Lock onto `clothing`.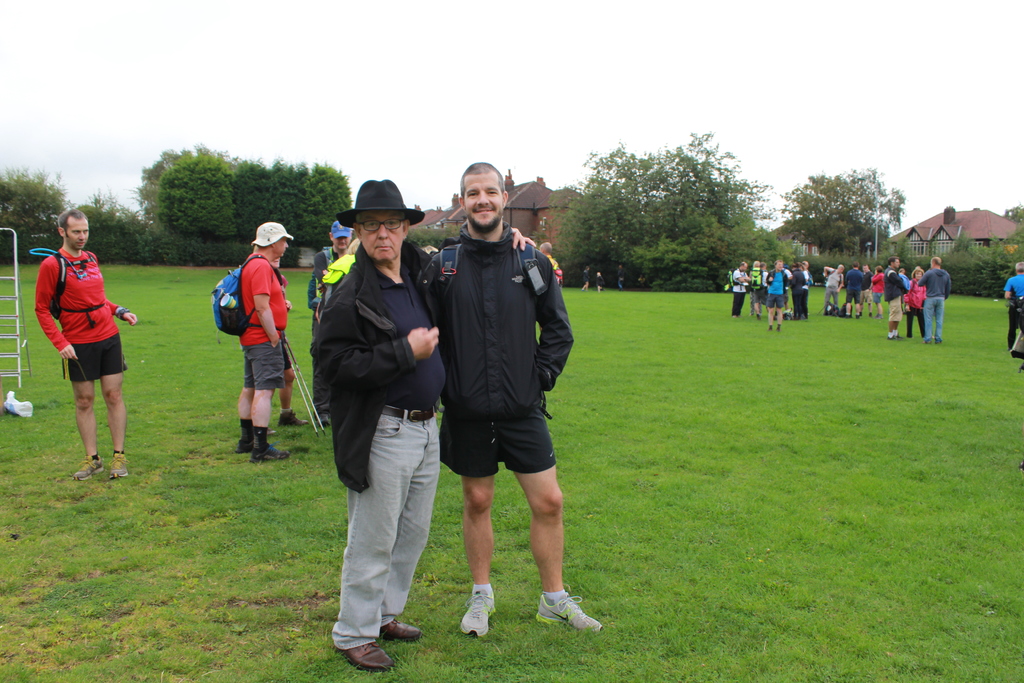
Locked: [x1=826, y1=268, x2=843, y2=311].
